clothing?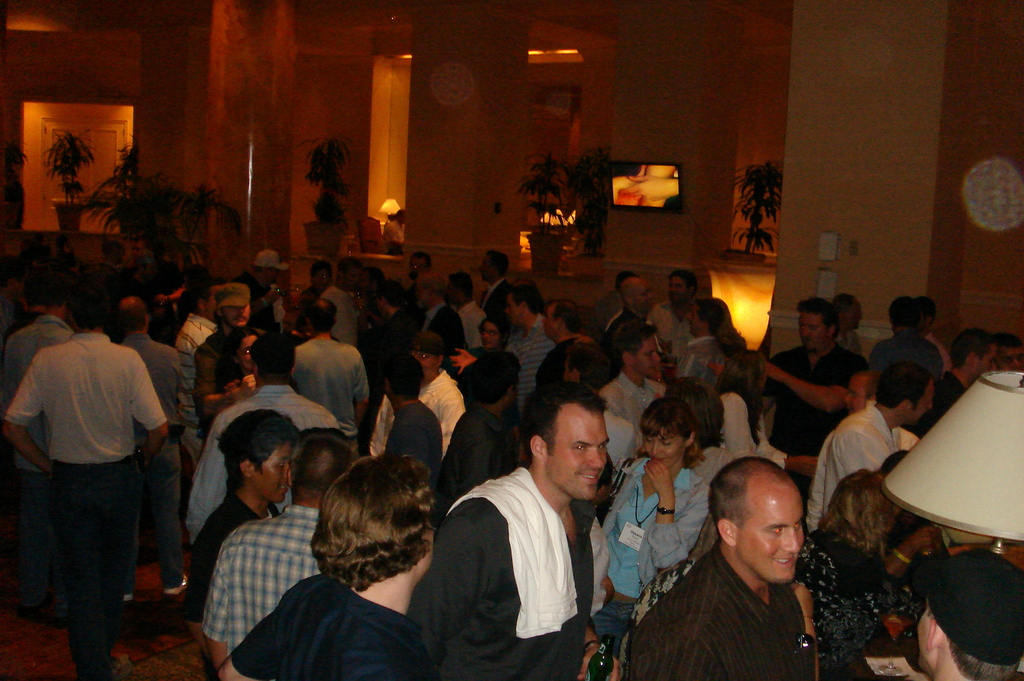
locate(620, 532, 817, 680)
